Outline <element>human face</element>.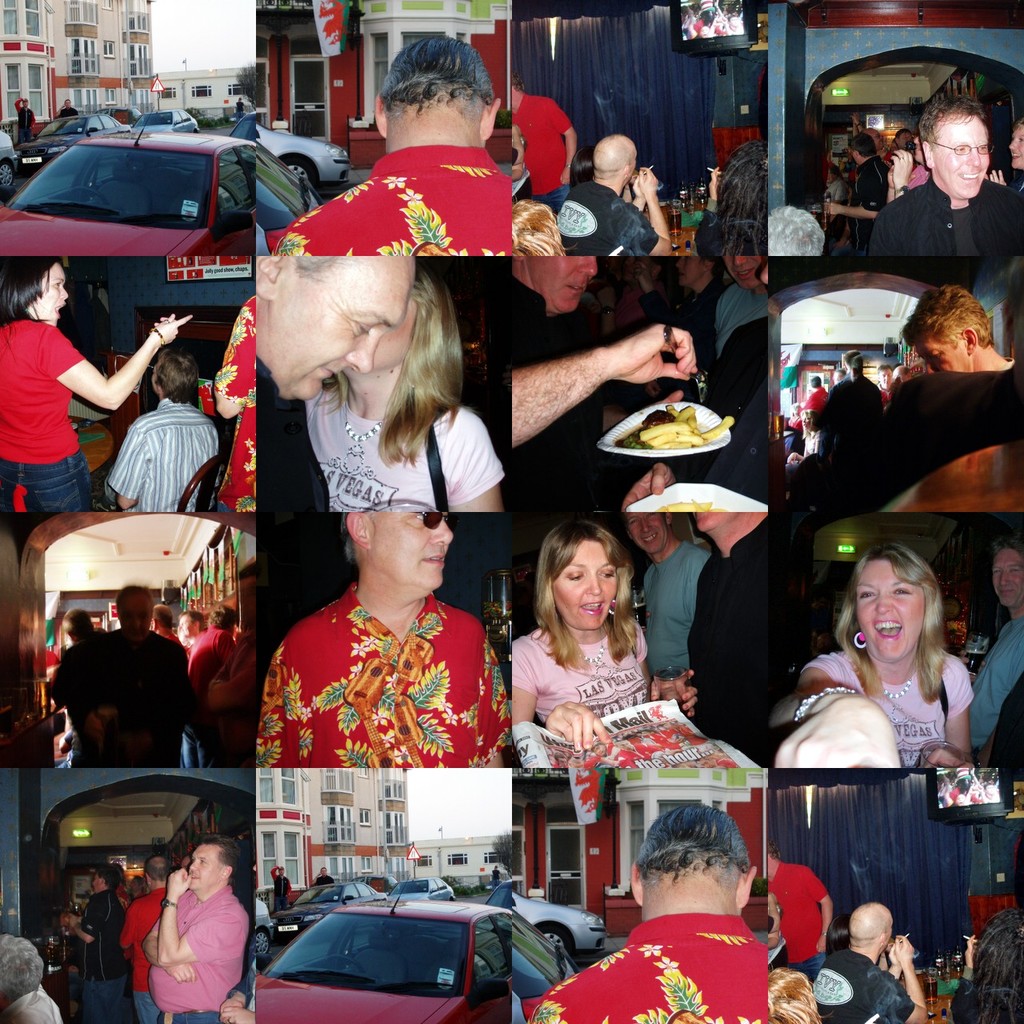
Outline: [x1=994, y1=547, x2=1023, y2=607].
